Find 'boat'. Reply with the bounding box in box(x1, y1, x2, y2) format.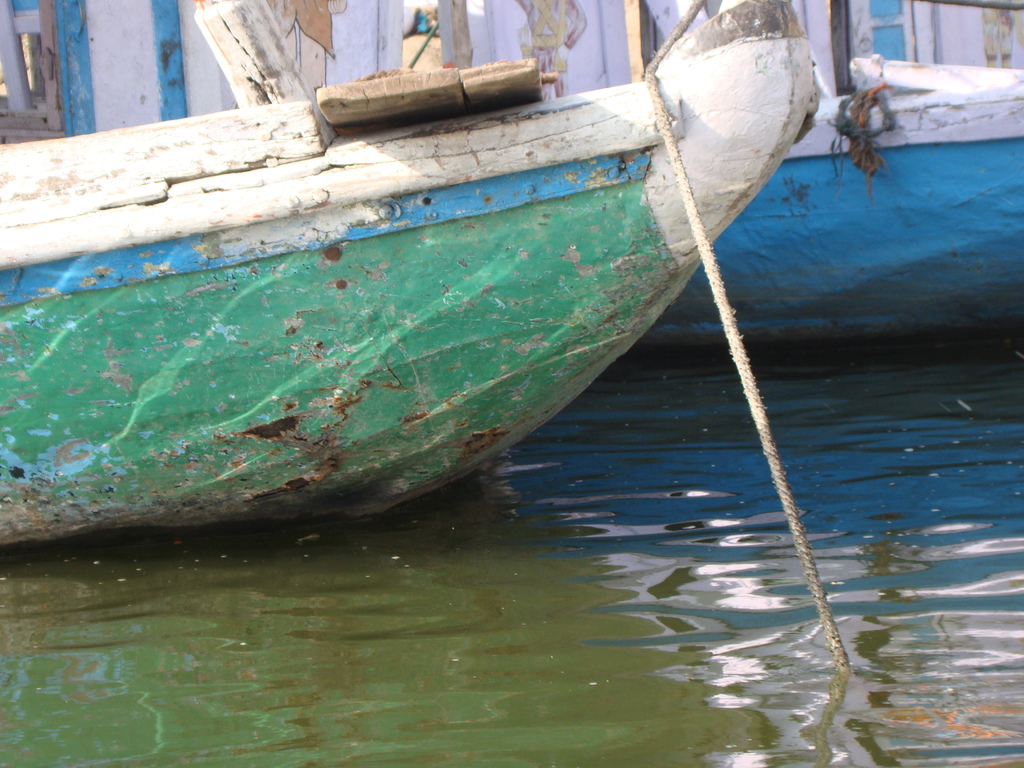
box(621, 48, 1023, 358).
